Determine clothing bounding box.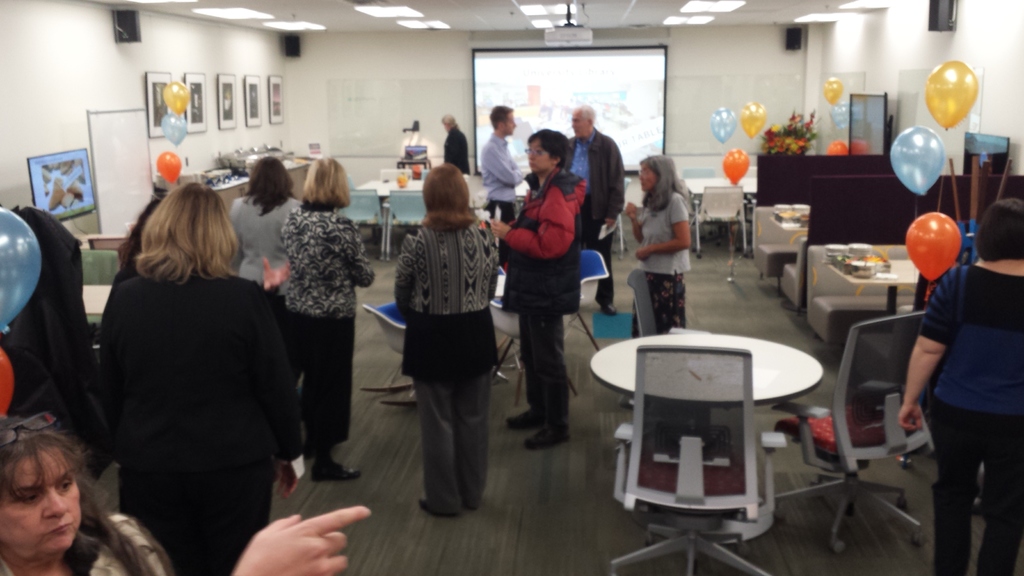
Determined: [507,175,596,436].
